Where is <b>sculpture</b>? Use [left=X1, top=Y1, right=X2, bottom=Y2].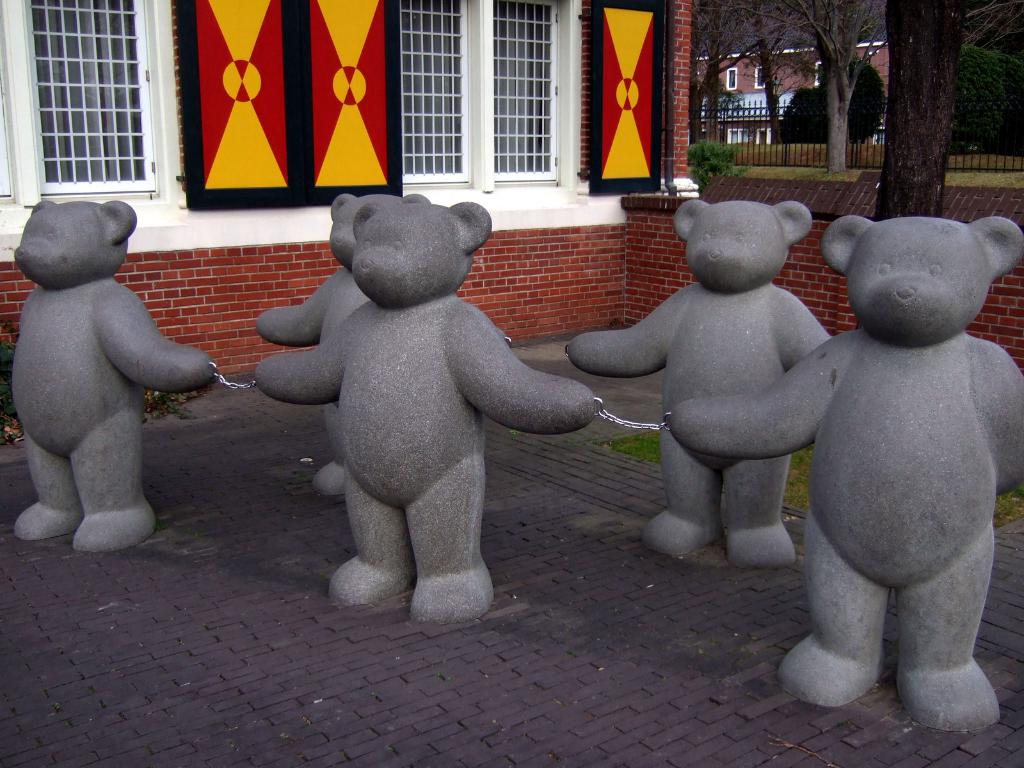
[left=667, top=213, right=1023, bottom=736].
